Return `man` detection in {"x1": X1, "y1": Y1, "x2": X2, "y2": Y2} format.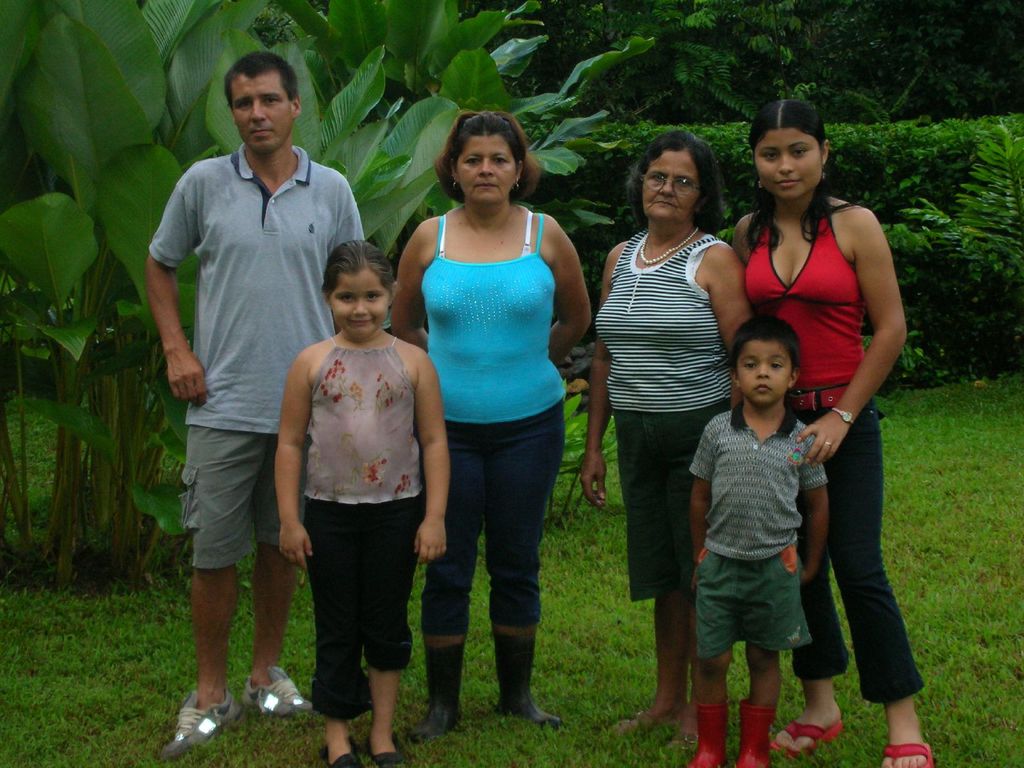
{"x1": 149, "y1": 70, "x2": 349, "y2": 717}.
